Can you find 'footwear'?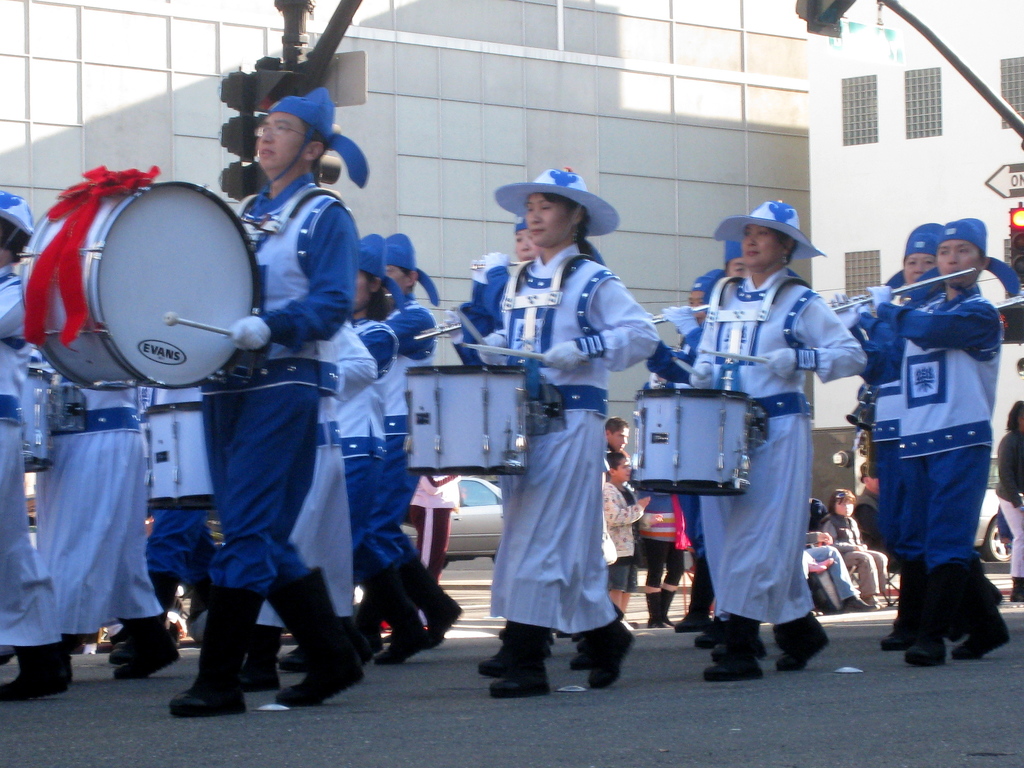
Yes, bounding box: 776,610,831,673.
